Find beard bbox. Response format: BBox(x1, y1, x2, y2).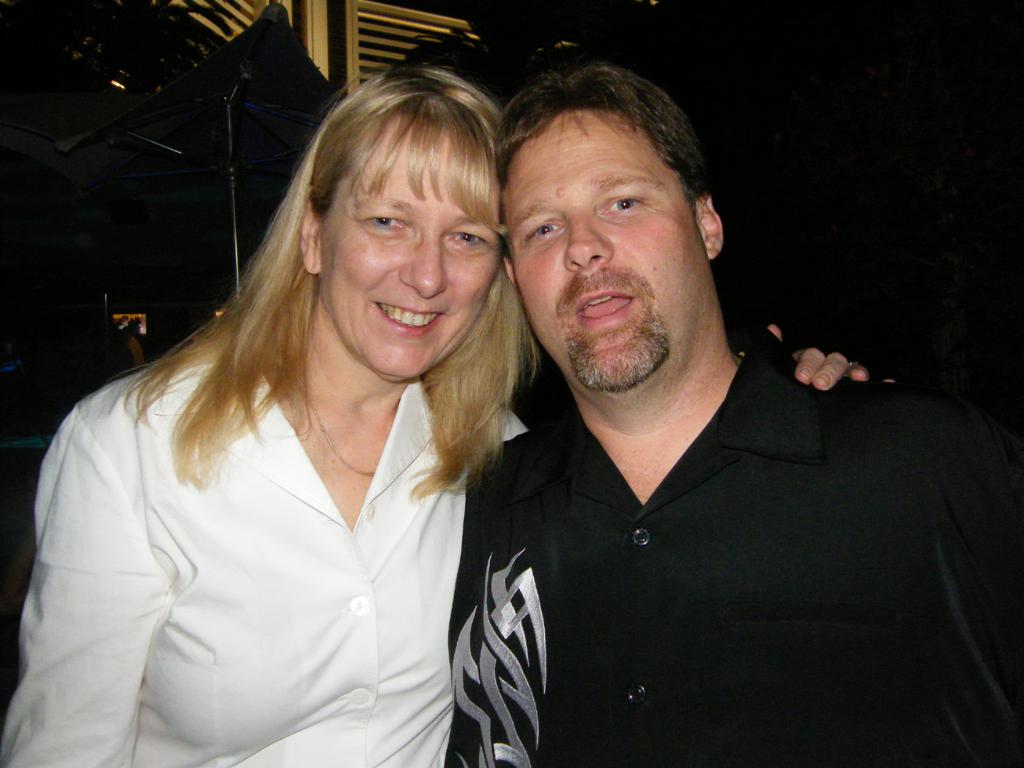
BBox(564, 295, 671, 395).
